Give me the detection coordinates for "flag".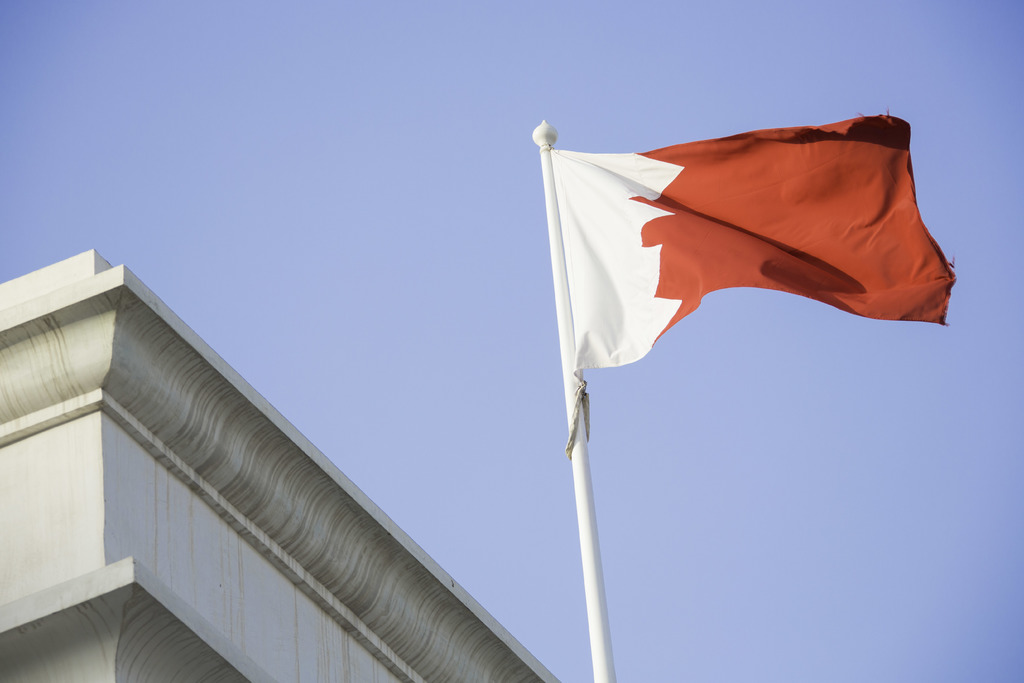
x1=555, y1=100, x2=961, y2=406.
